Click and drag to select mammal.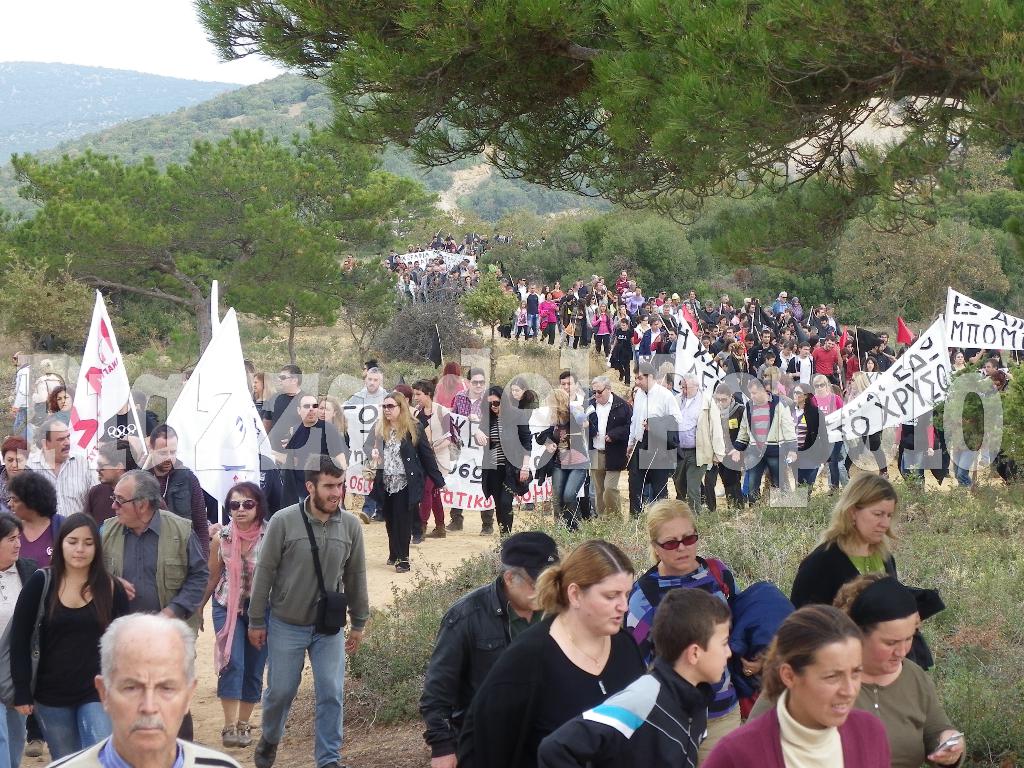
Selection: box=[98, 463, 211, 746].
